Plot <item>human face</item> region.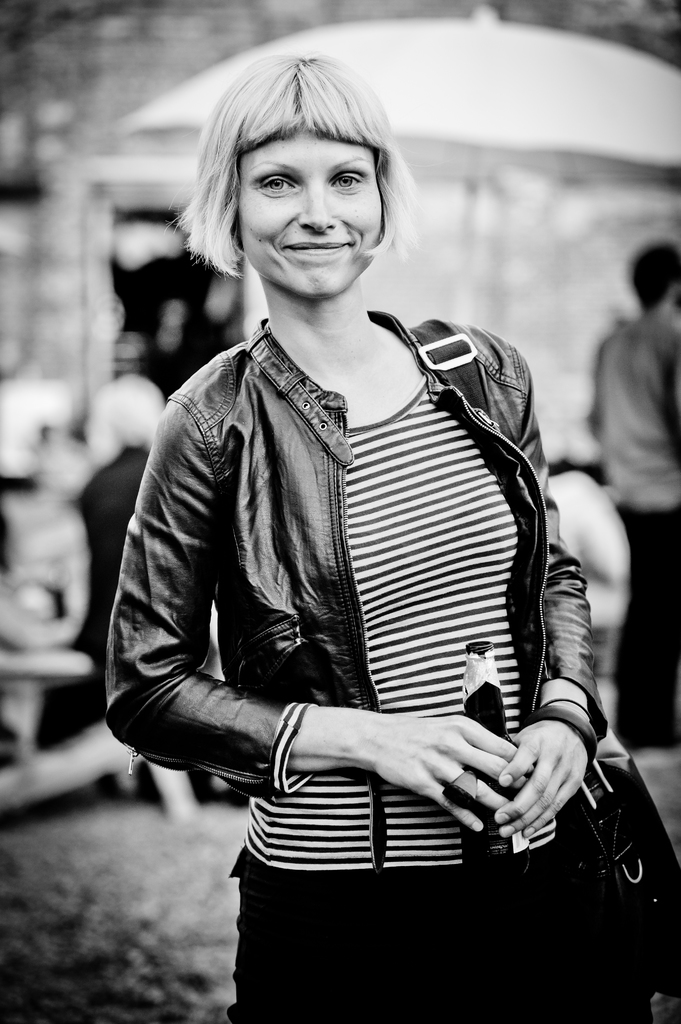
Plotted at Rect(235, 120, 387, 295).
